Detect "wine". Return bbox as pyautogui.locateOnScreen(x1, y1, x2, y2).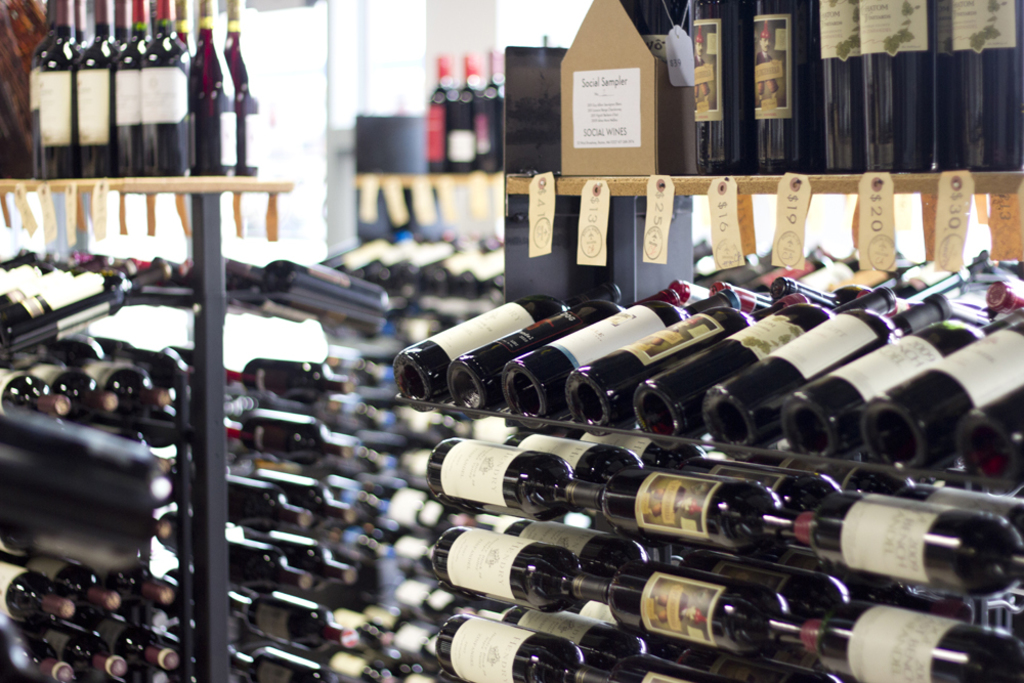
pyautogui.locateOnScreen(152, 672, 175, 682).
